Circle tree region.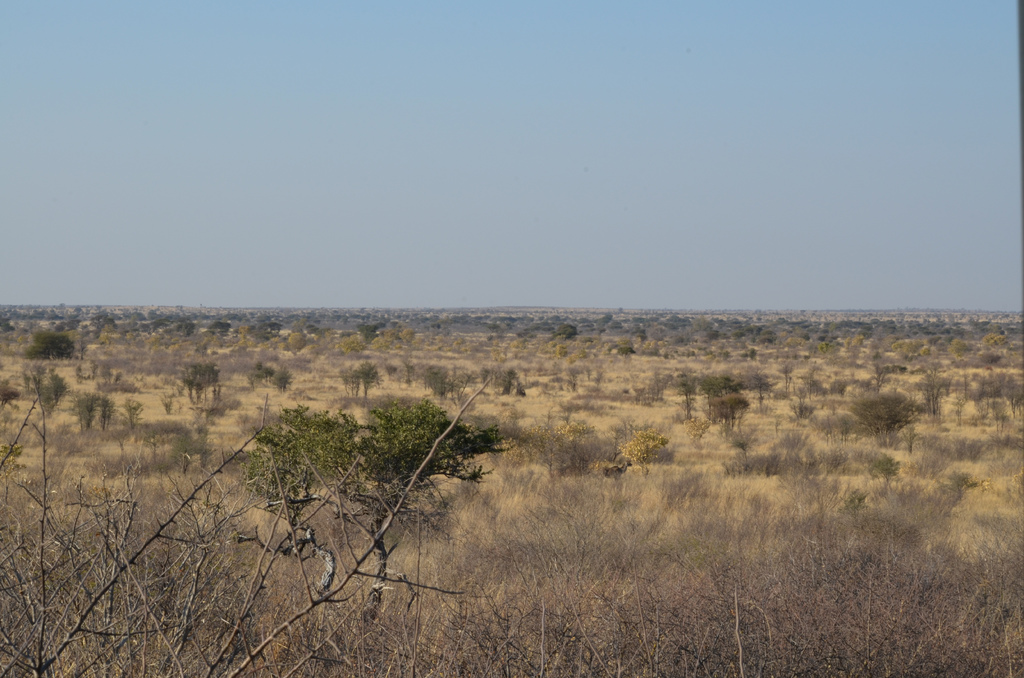
Region: pyautogui.locateOnScreen(70, 385, 117, 431).
